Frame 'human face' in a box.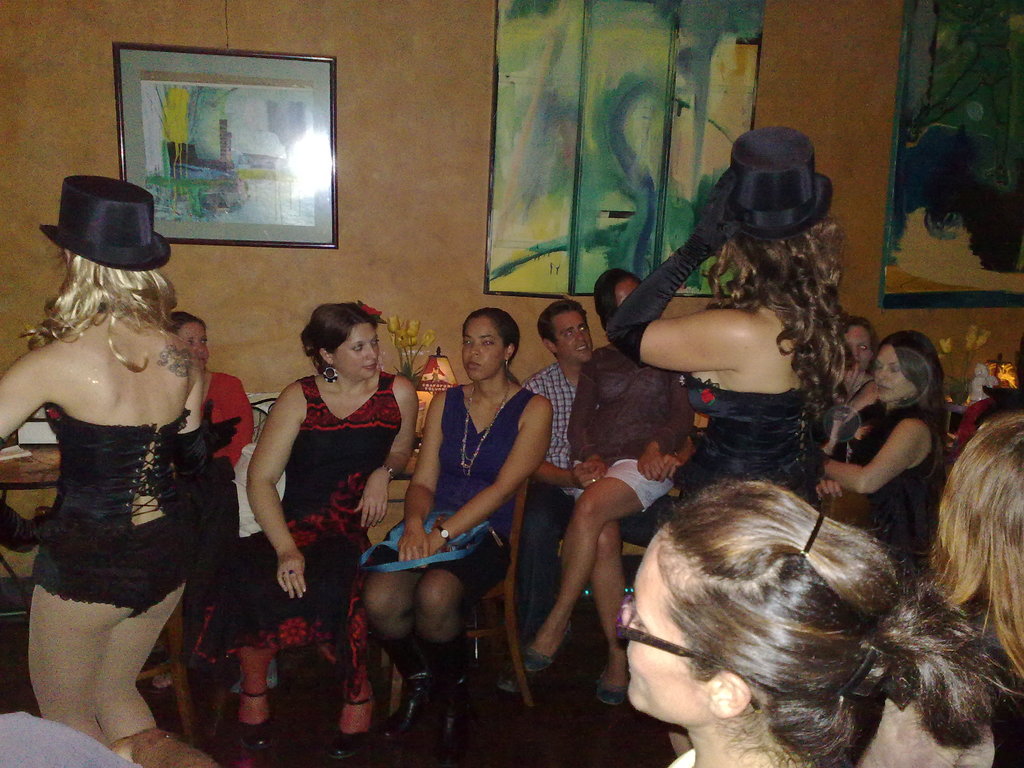
crop(873, 344, 916, 401).
